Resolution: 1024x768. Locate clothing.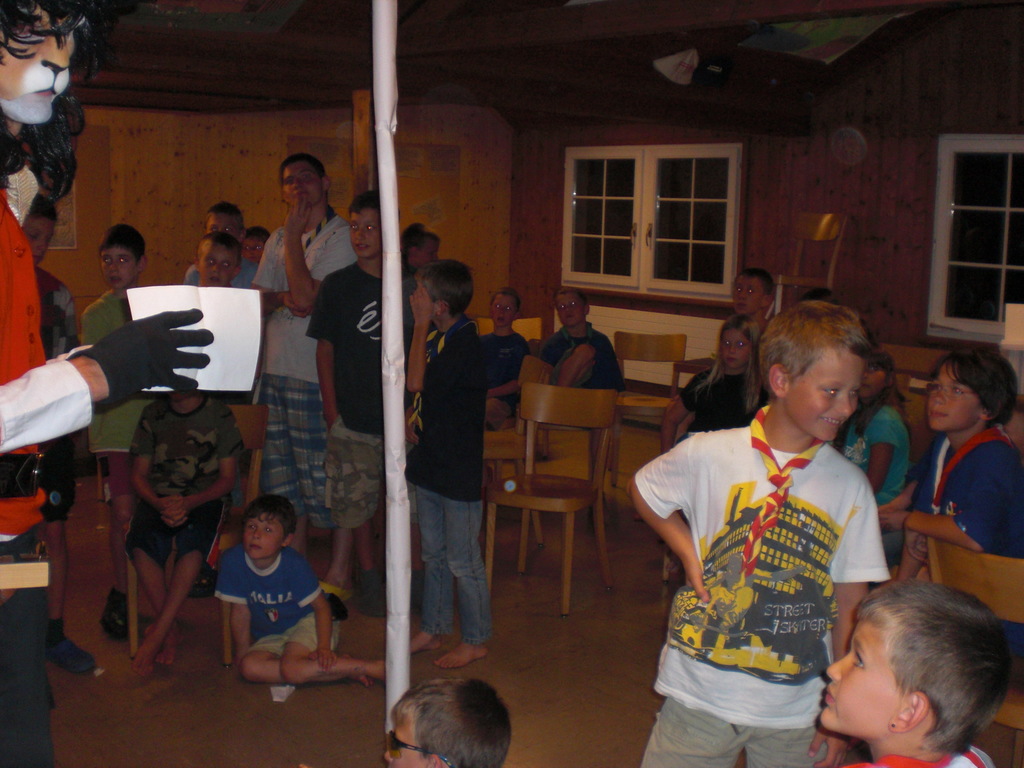
184 255 257 295.
